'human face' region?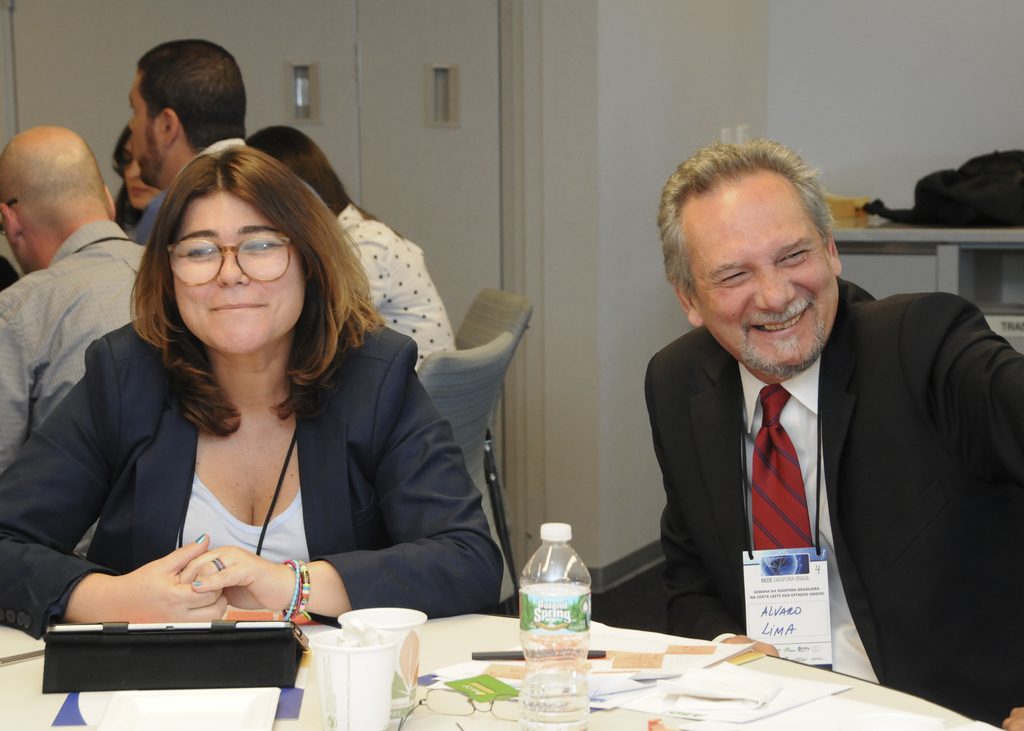
x1=126, y1=140, x2=160, y2=209
